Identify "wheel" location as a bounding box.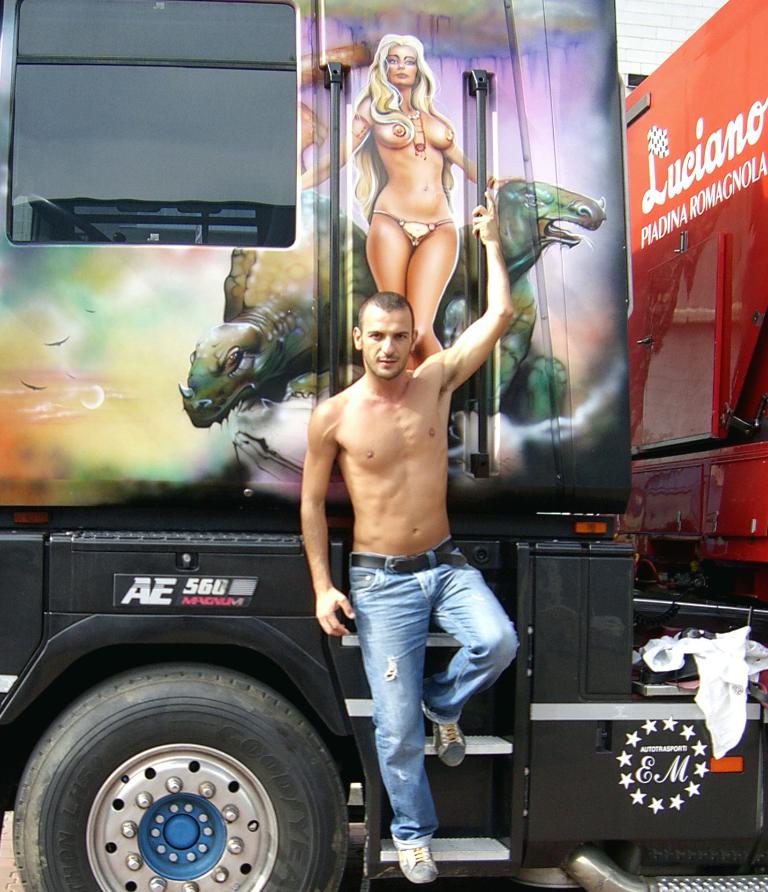
bbox(23, 688, 359, 883).
